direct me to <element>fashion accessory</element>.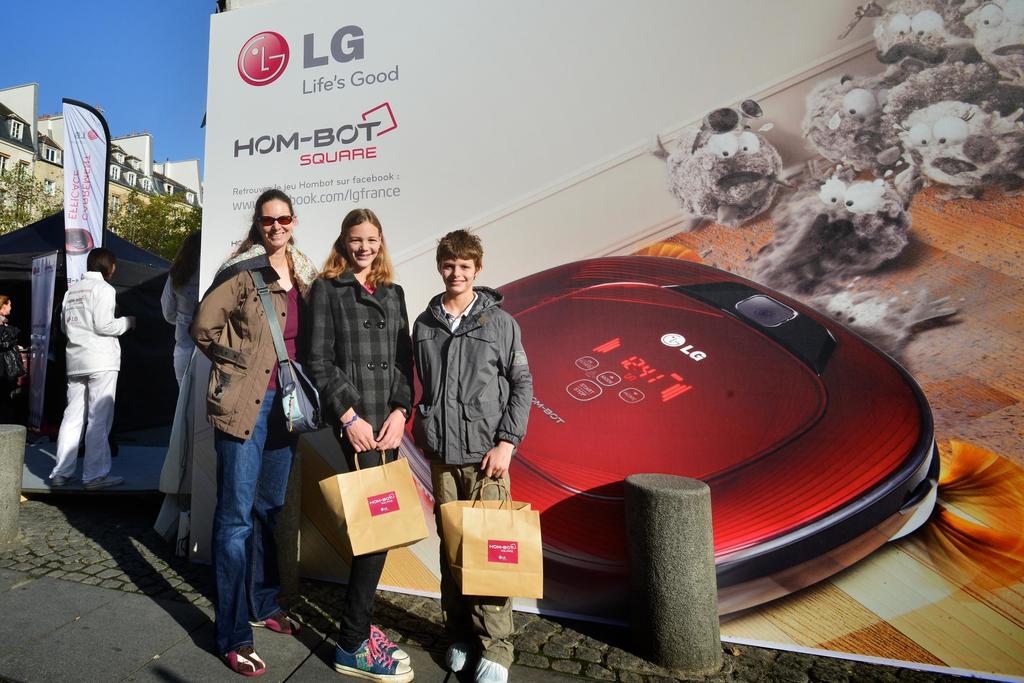
Direction: region(84, 474, 125, 491).
